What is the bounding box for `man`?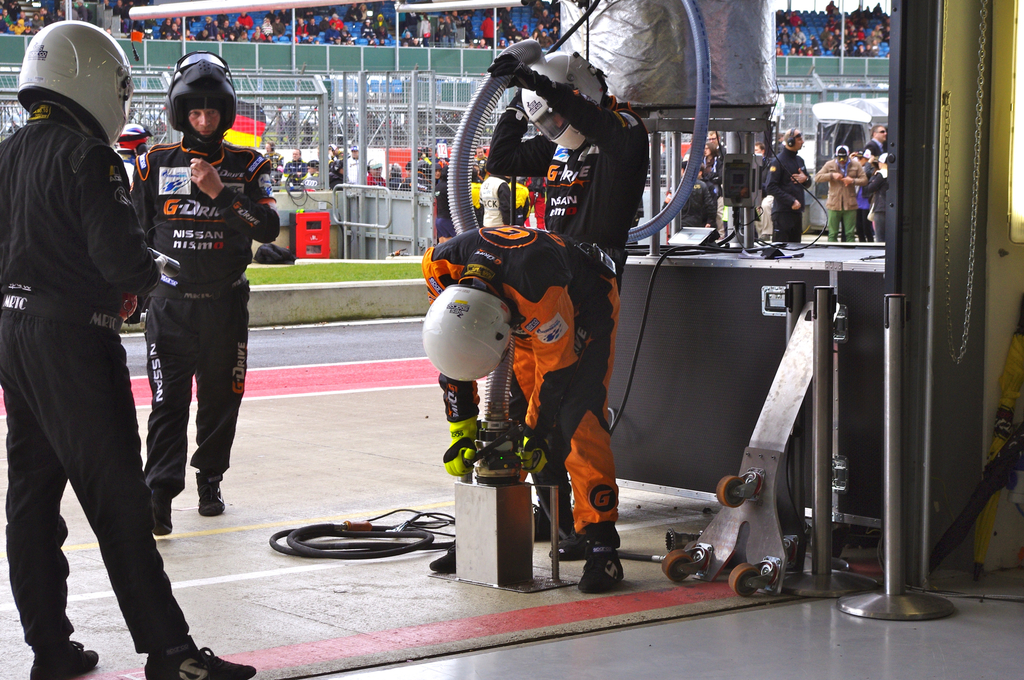
pyautogui.locateOnScreen(305, 17, 320, 37).
